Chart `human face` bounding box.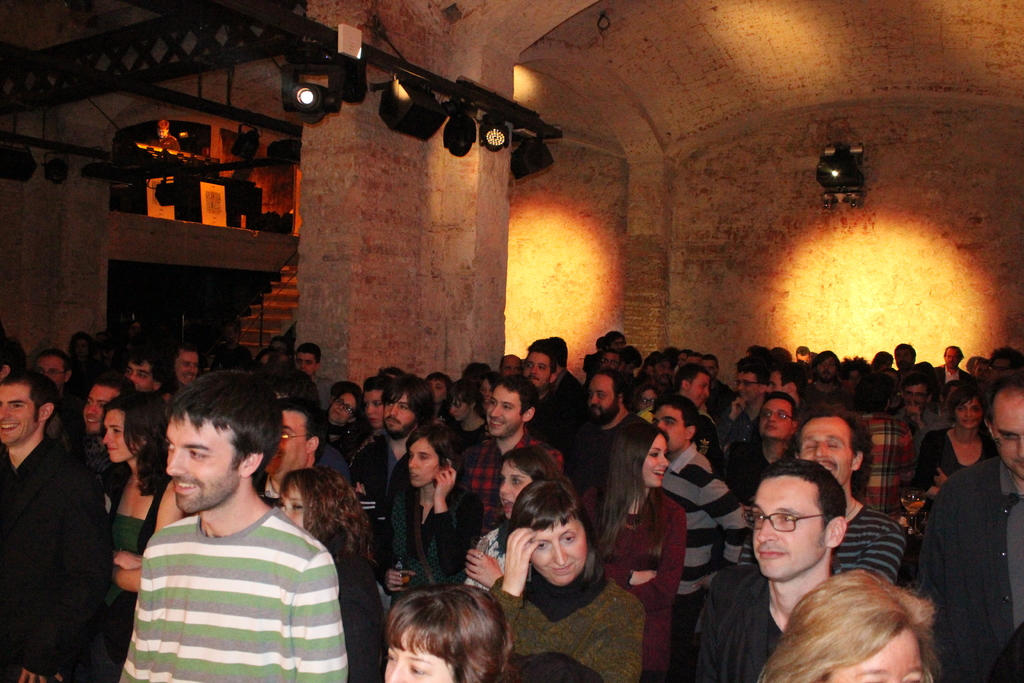
Charted: 125/355/167/394.
